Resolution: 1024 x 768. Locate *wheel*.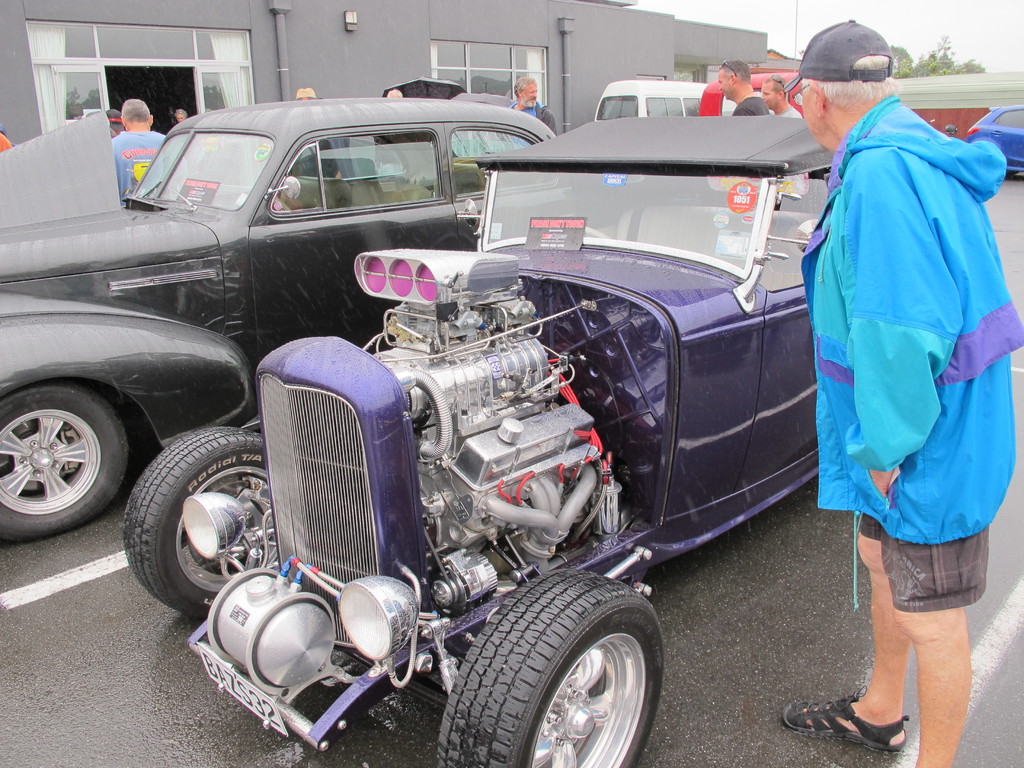
select_region(124, 428, 263, 621).
